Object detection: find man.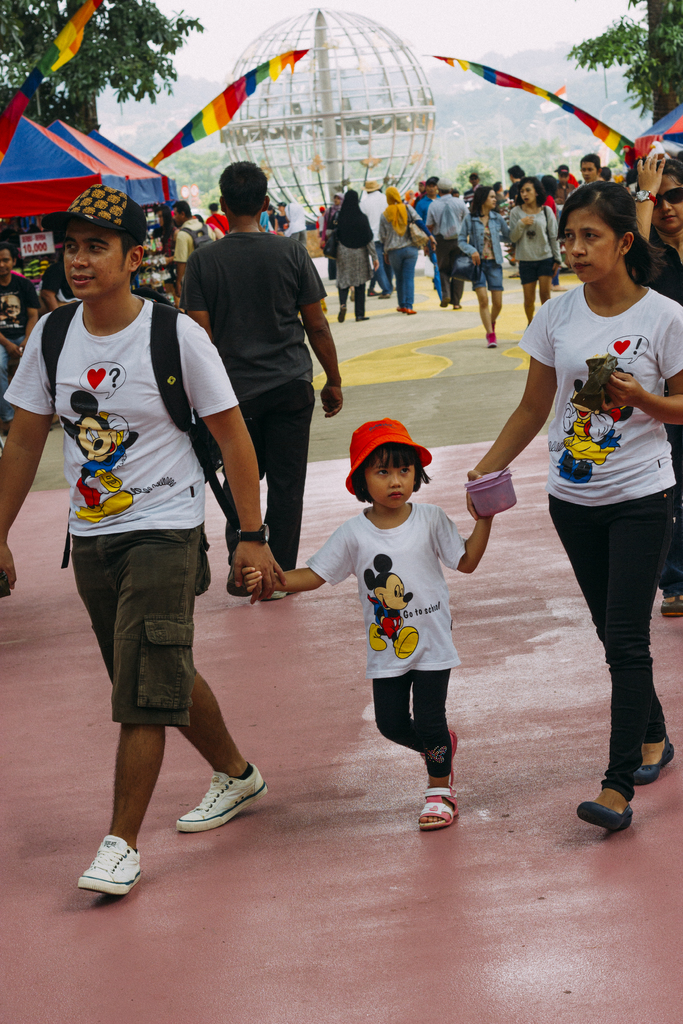
bbox=(462, 172, 486, 211).
